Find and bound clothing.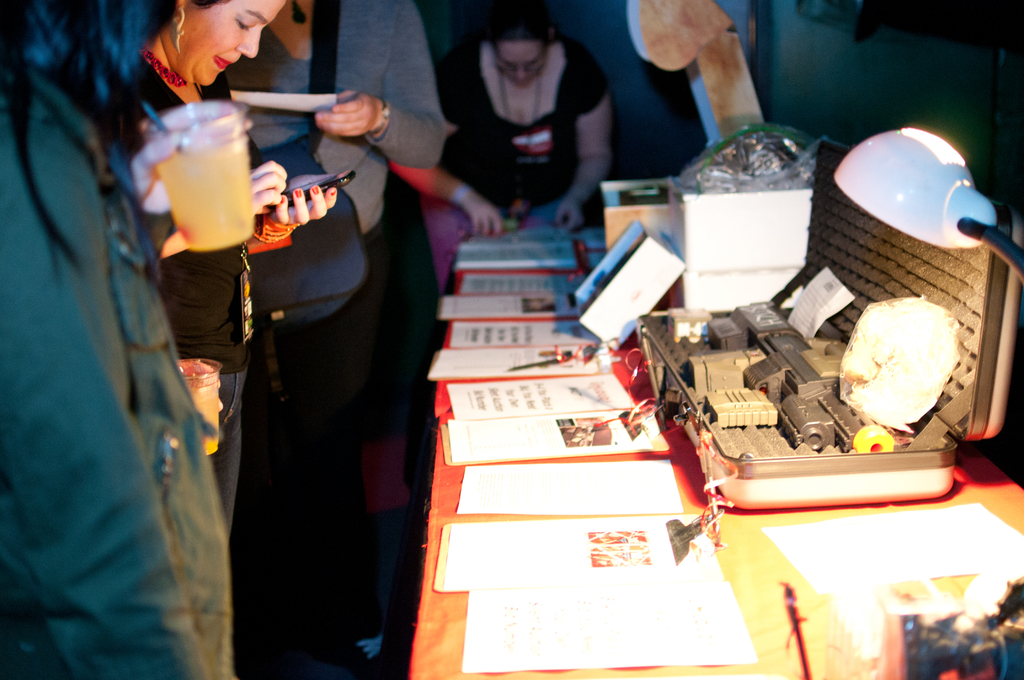
Bound: 437/35/609/292.
